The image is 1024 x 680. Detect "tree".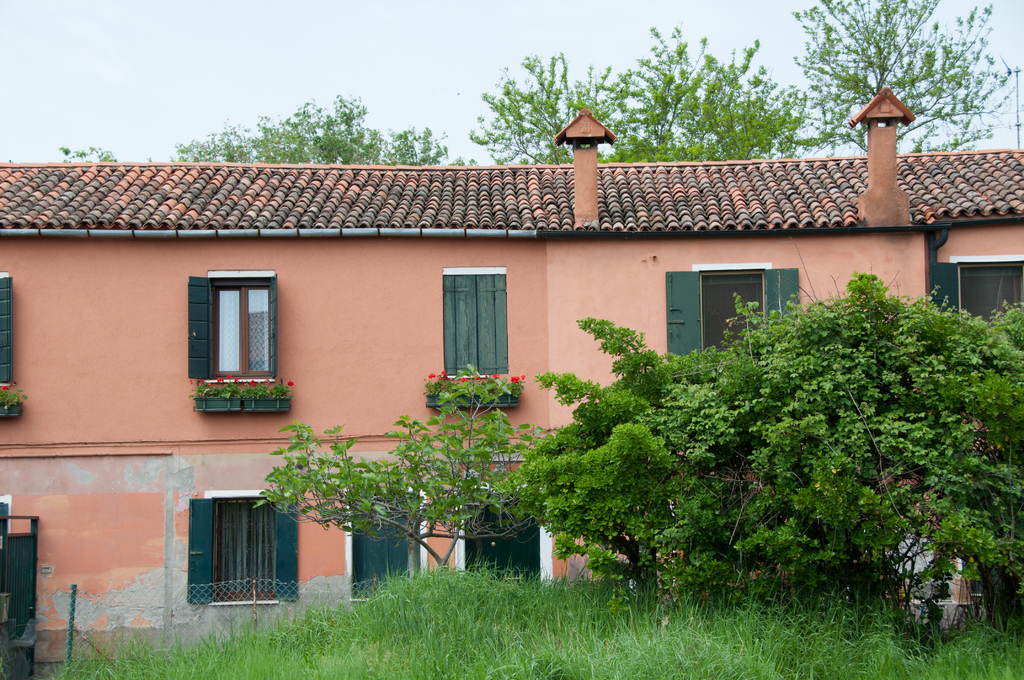
Detection: bbox(178, 93, 463, 170).
